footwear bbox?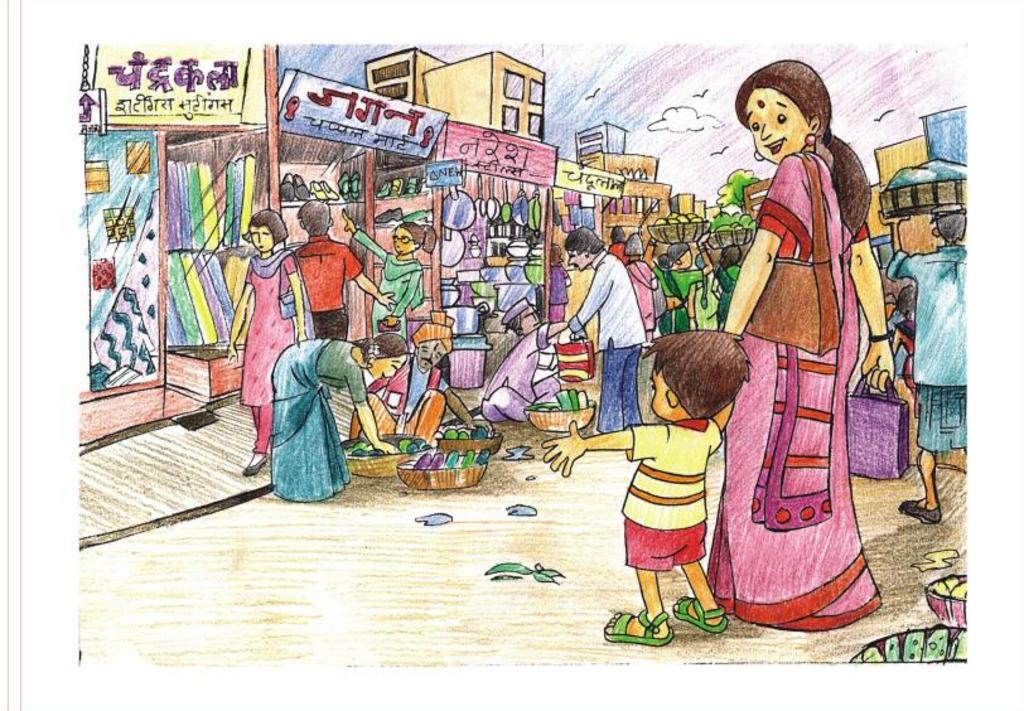
372/205/401/226
